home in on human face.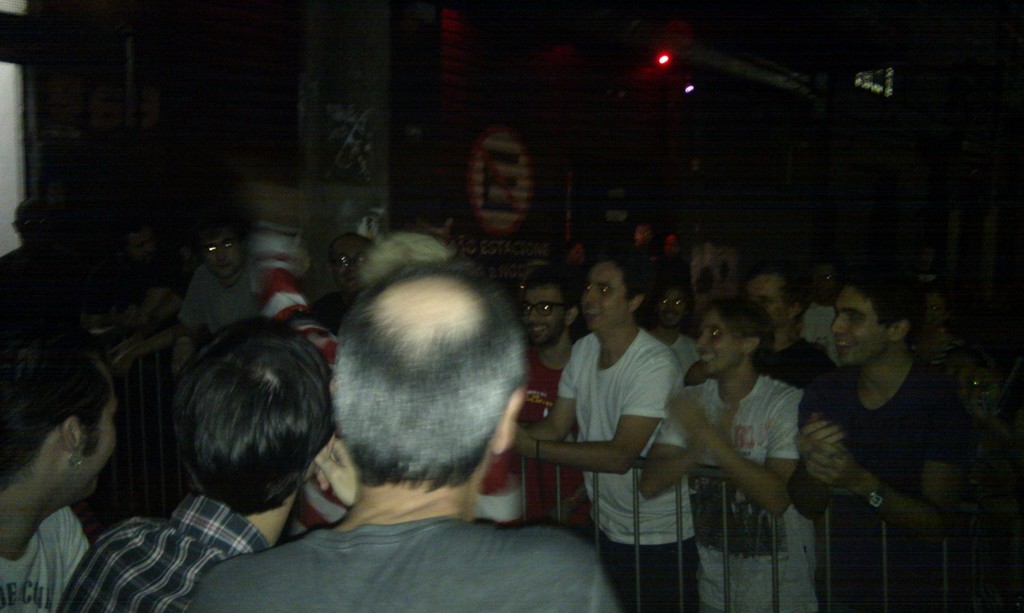
Homed in at <box>657,291,686,328</box>.
